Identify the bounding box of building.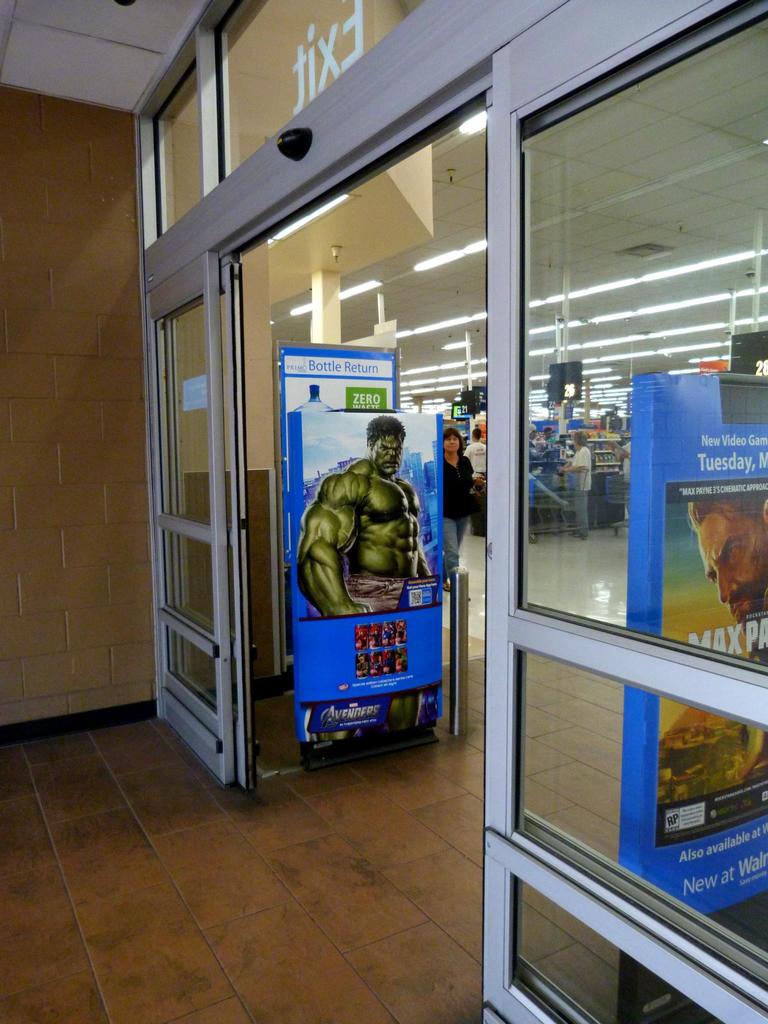
locate(0, 0, 767, 1023).
